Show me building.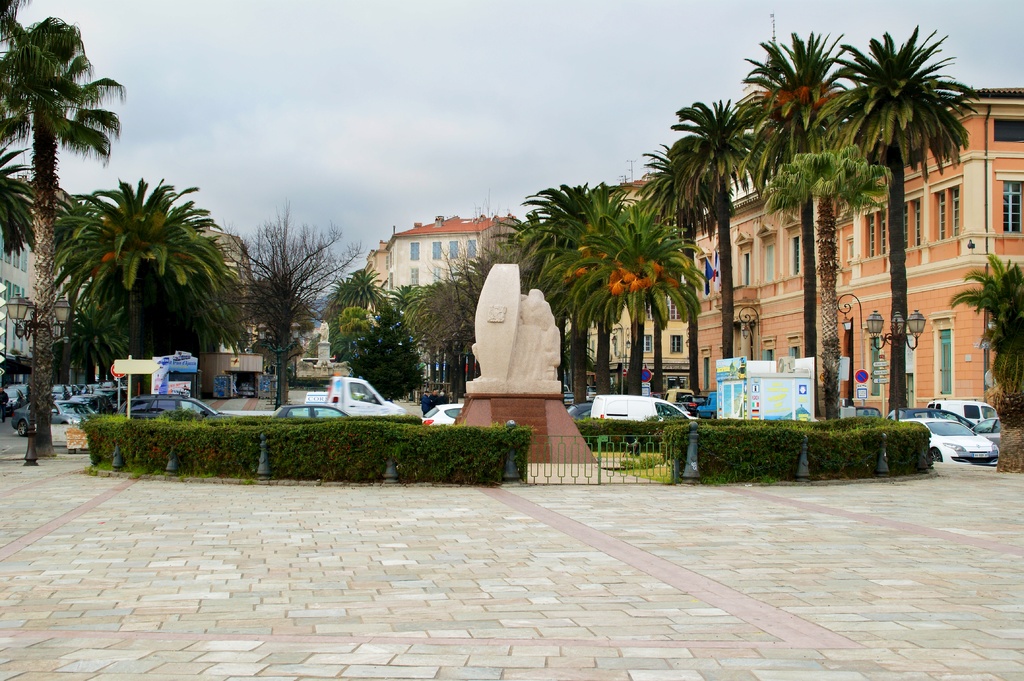
building is here: (x1=691, y1=88, x2=1023, y2=427).
